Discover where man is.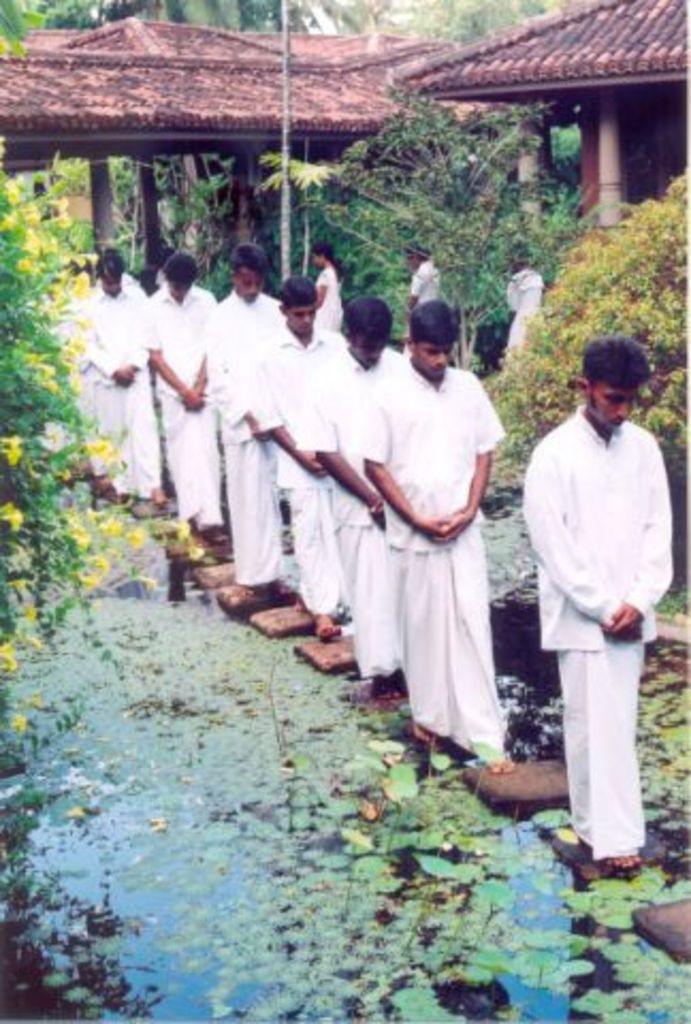
Discovered at detection(305, 228, 348, 337).
